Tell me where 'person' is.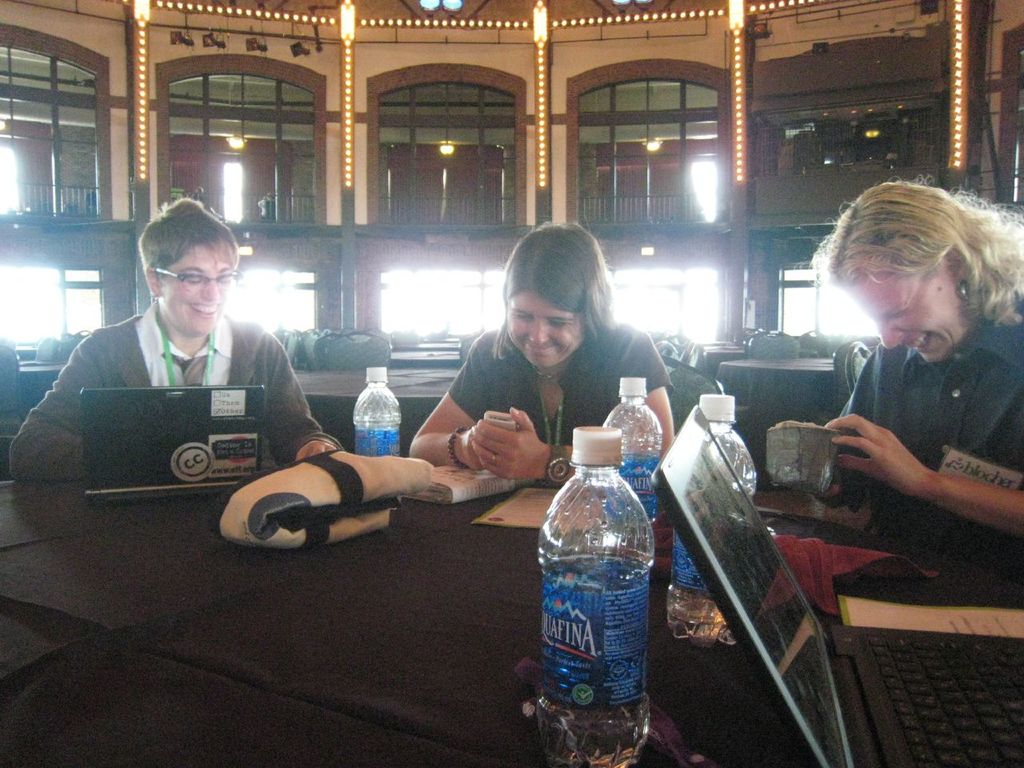
'person' is at x1=405, y1=222, x2=673, y2=486.
